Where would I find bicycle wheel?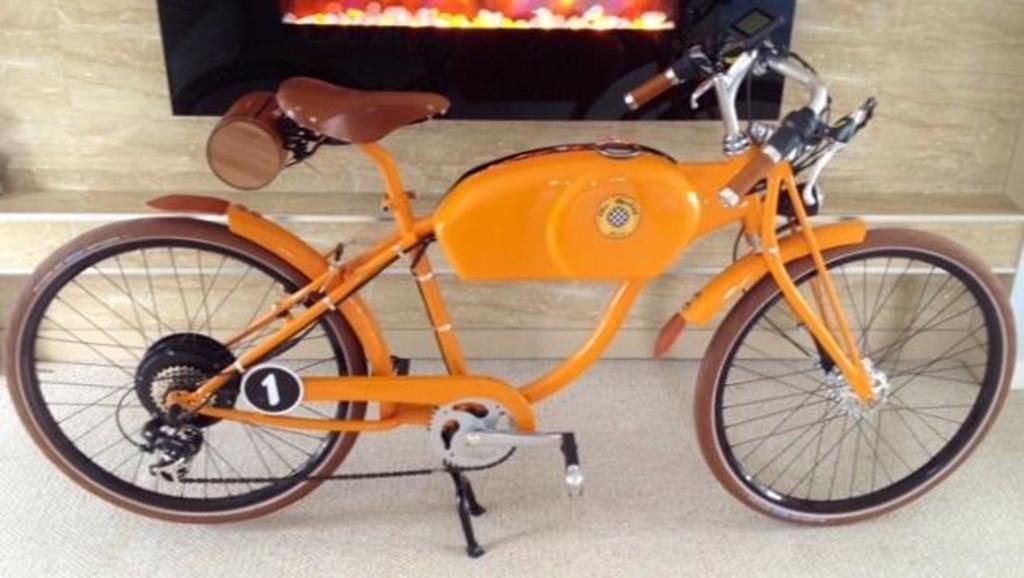
At 23/231/386/523.
